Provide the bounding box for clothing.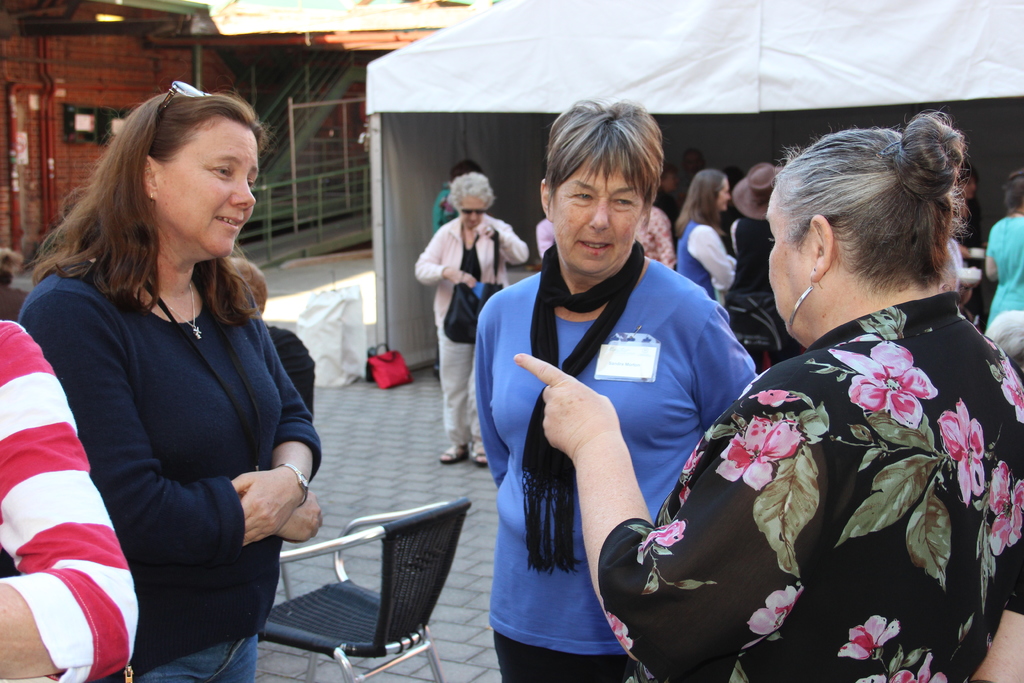
<region>619, 192, 674, 258</region>.
